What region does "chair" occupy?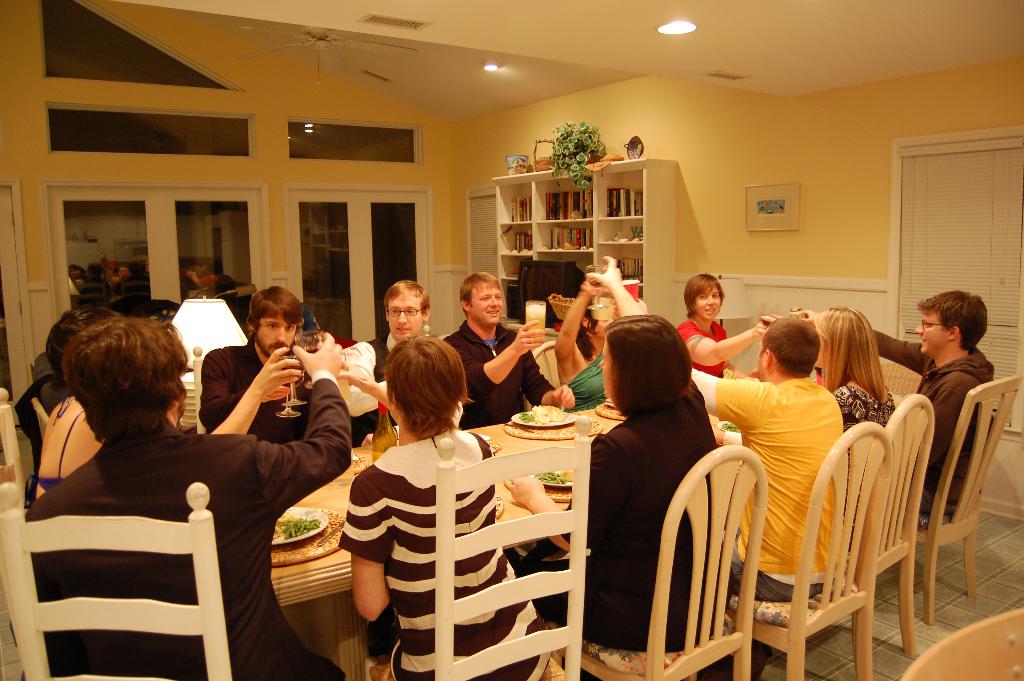
902,369,1020,623.
